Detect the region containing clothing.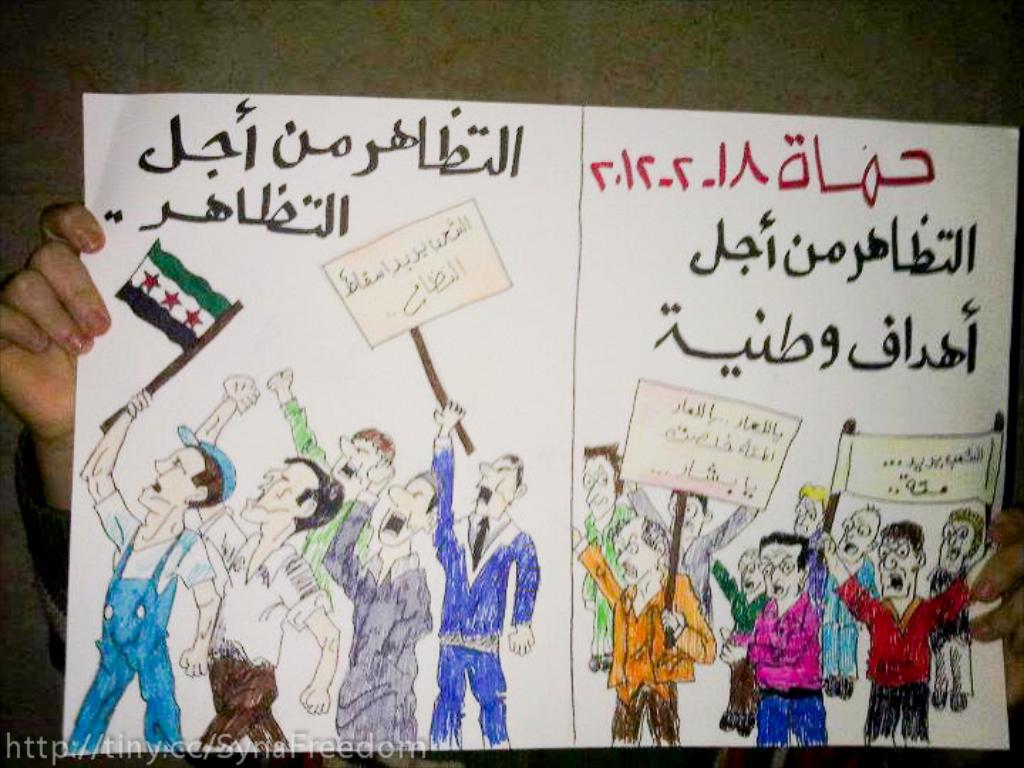
(713,543,761,732).
